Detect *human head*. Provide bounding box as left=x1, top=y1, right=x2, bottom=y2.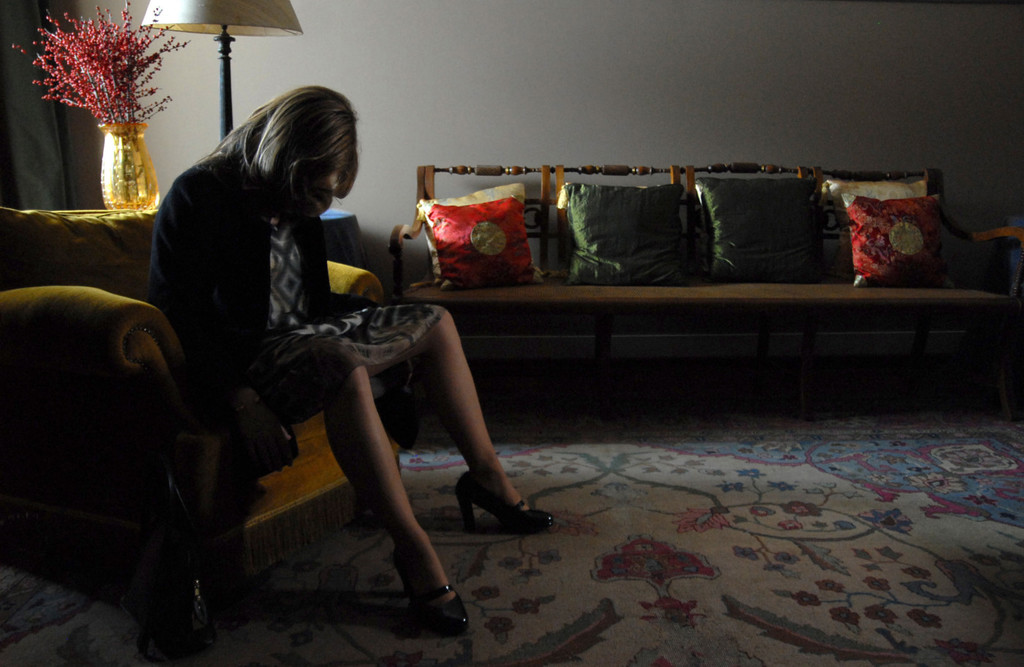
left=185, top=77, right=376, bottom=208.
